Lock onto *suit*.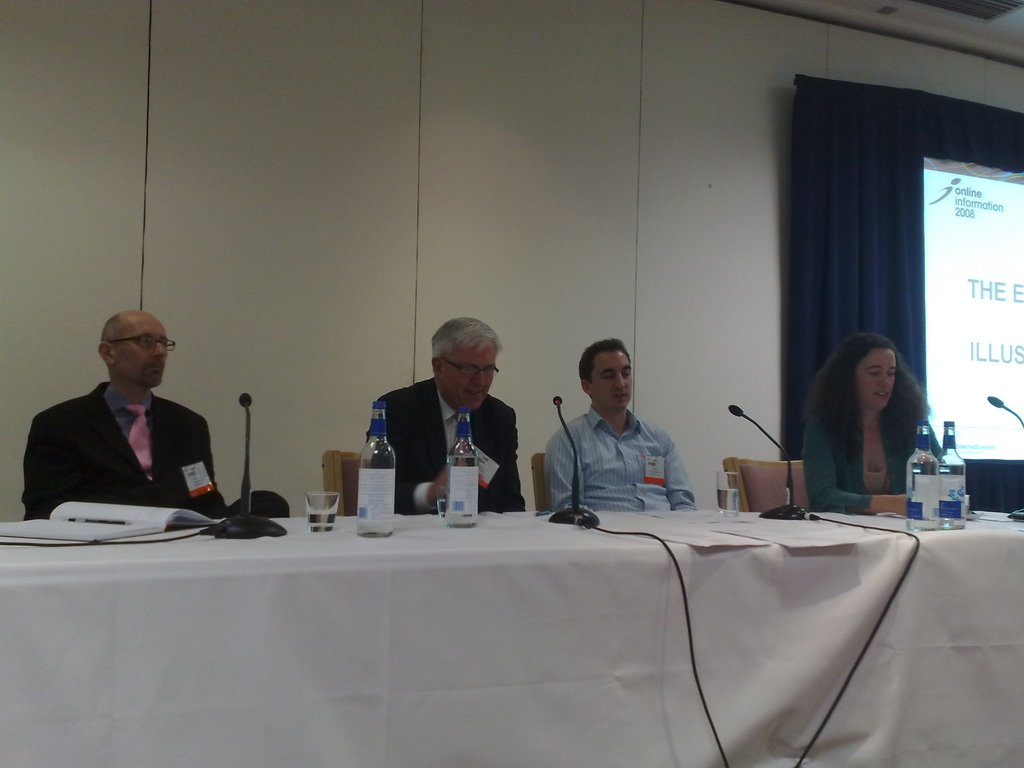
Locked: select_region(19, 351, 234, 532).
